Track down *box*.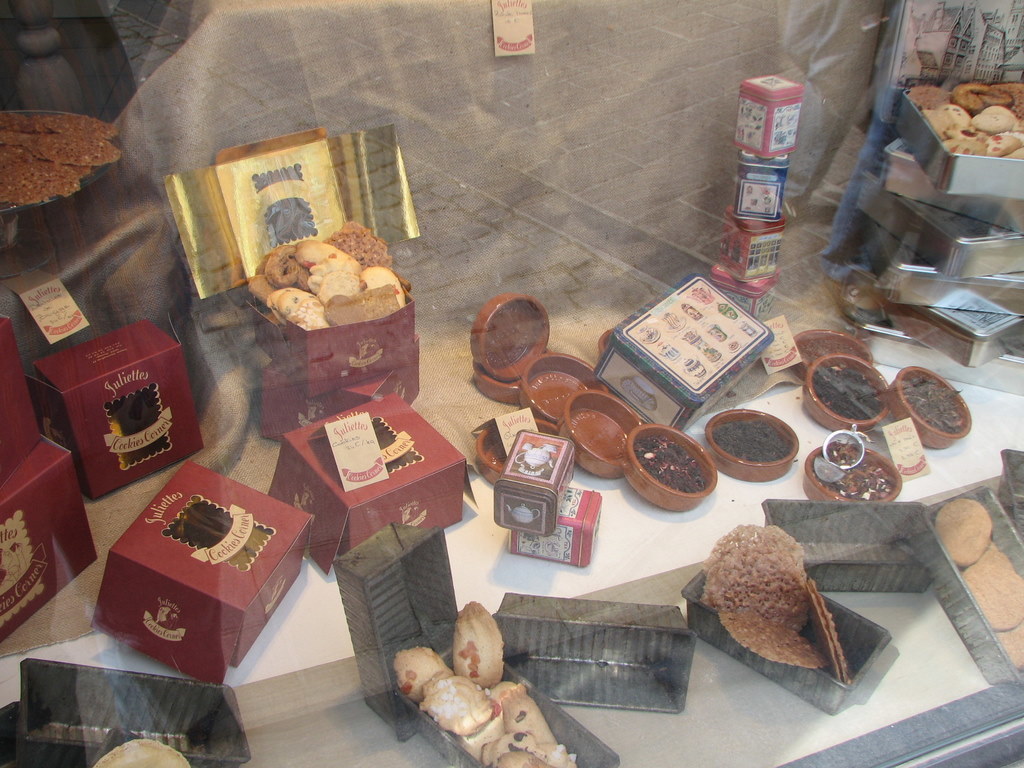
Tracked to locate(260, 377, 482, 577).
